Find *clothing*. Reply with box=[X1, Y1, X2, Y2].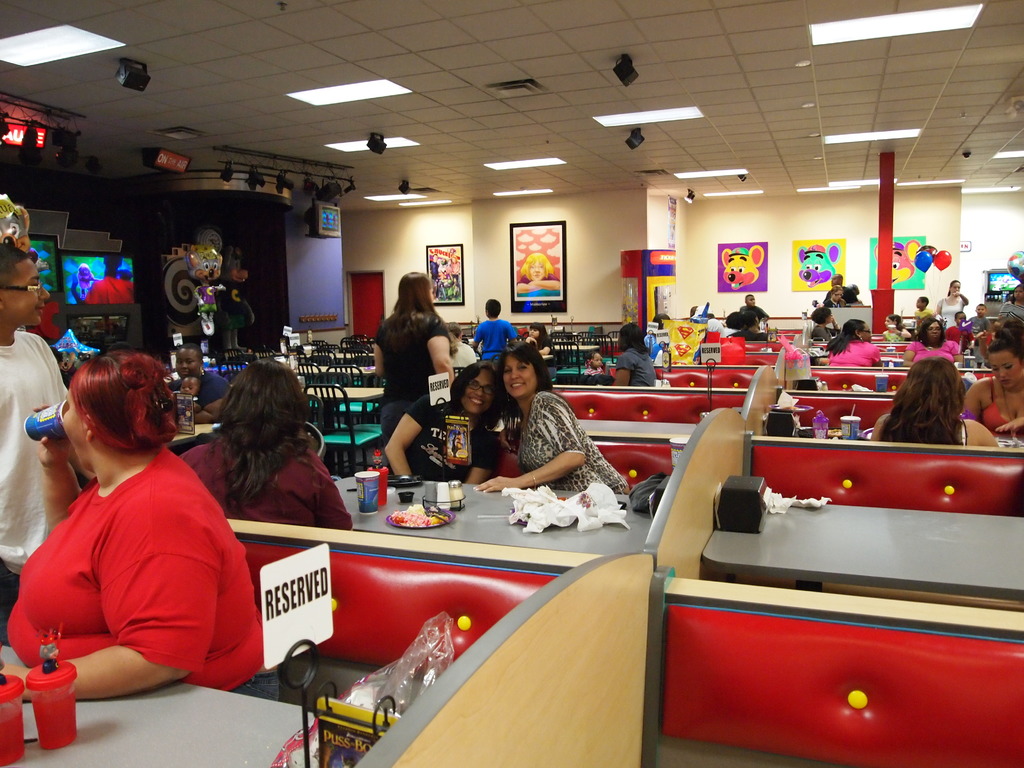
box=[84, 278, 134, 305].
